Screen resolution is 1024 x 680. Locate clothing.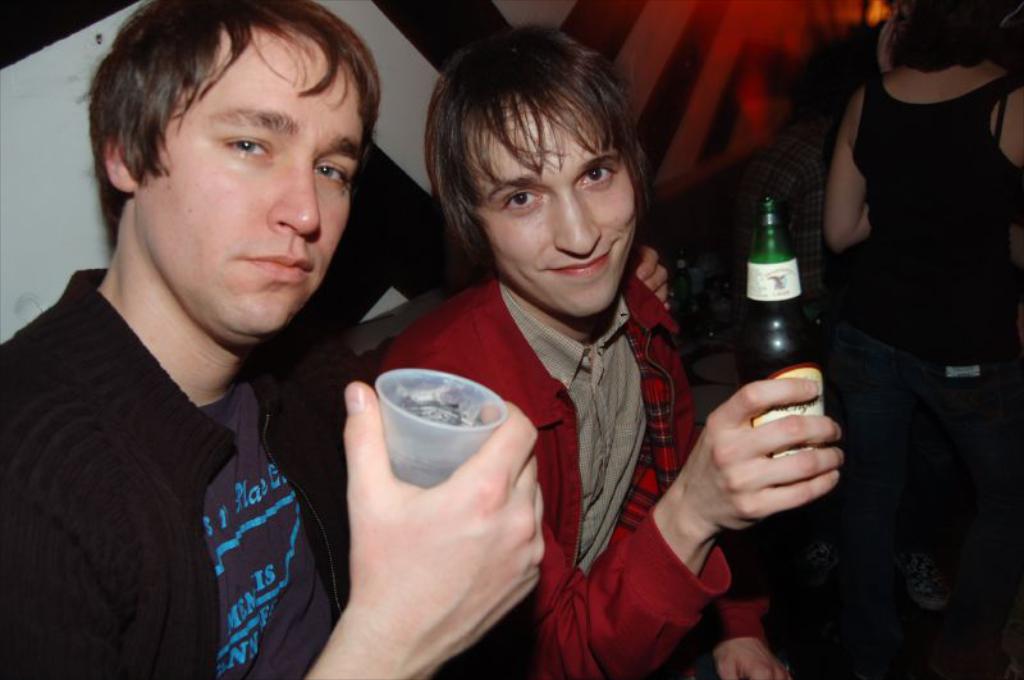
box(360, 264, 808, 679).
